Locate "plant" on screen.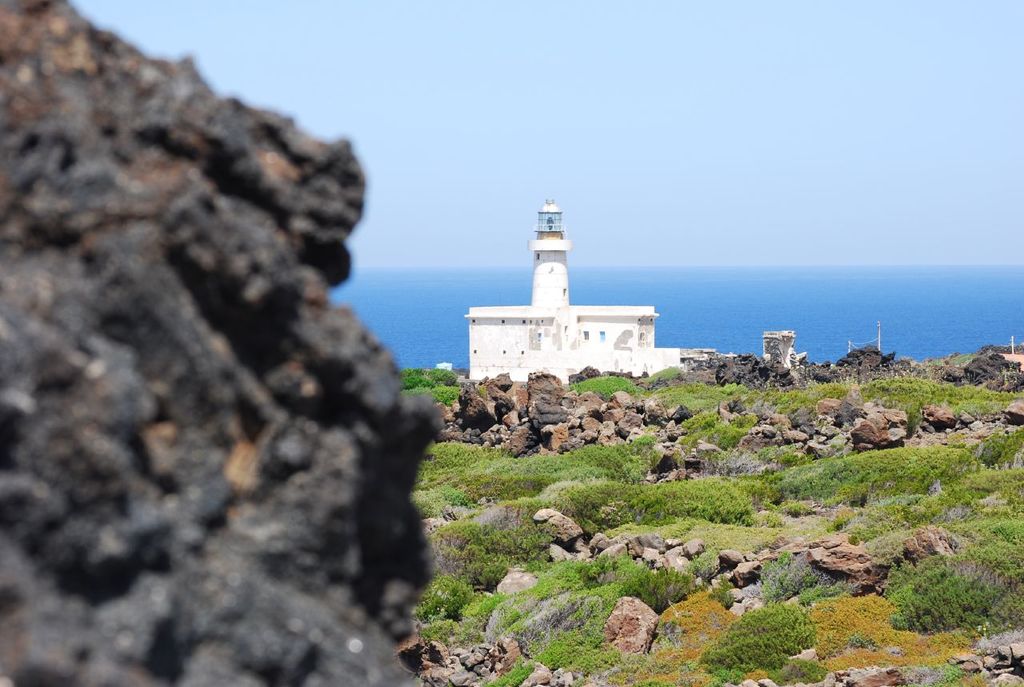
On screen at crop(771, 445, 958, 505).
